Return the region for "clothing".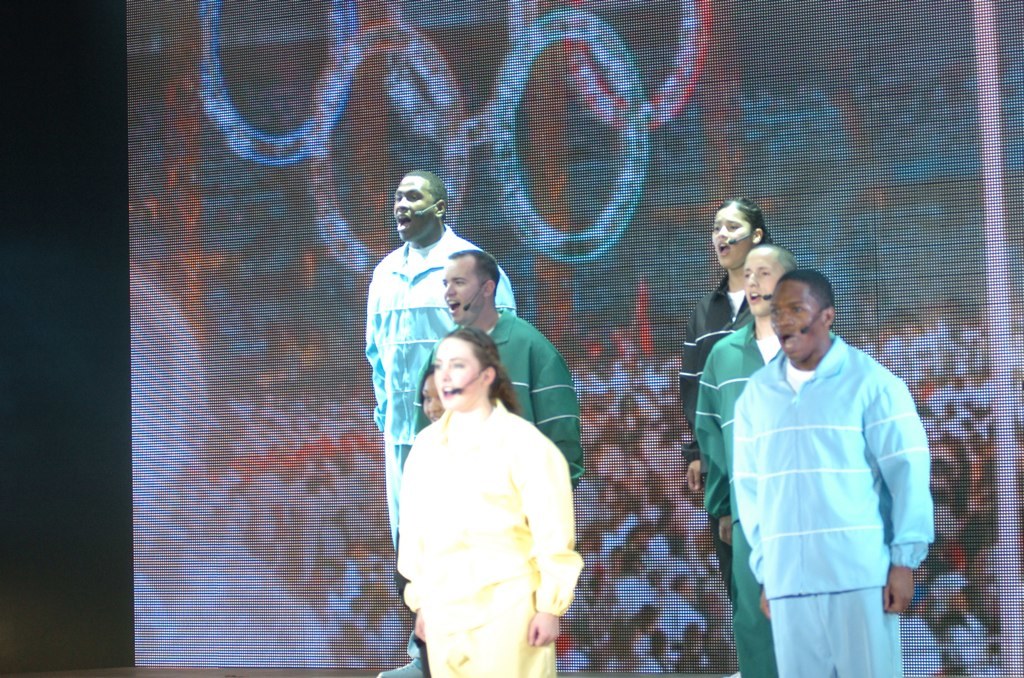
[left=681, top=275, right=748, bottom=600].
